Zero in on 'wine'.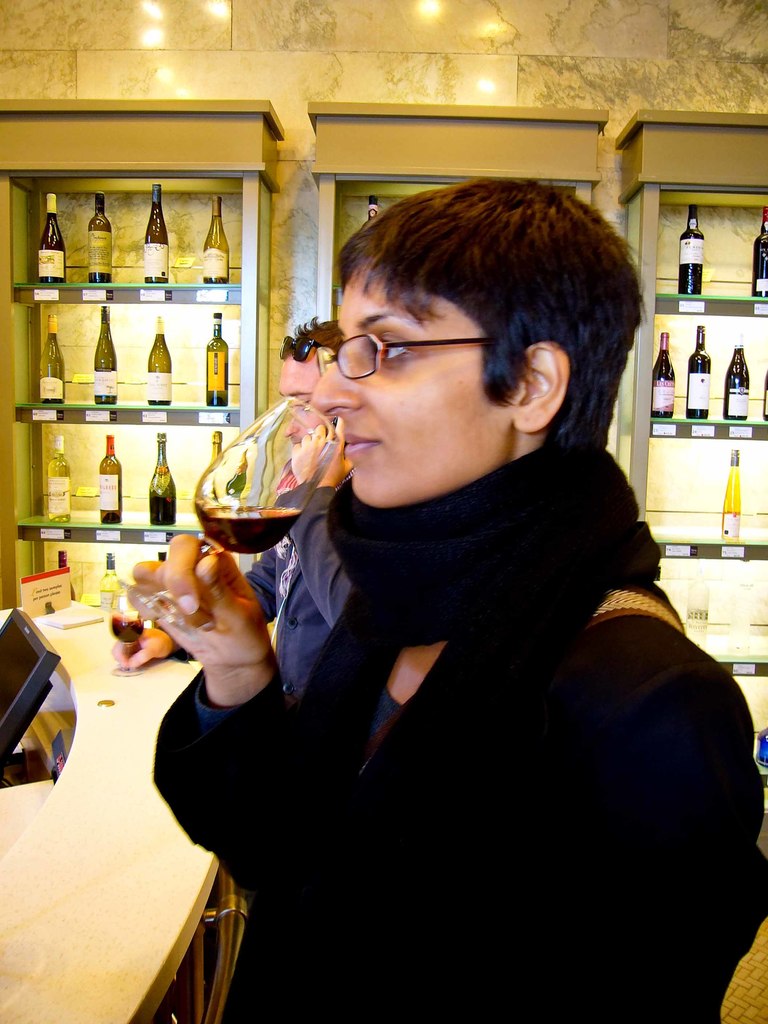
Zeroed in: [146,317,170,404].
